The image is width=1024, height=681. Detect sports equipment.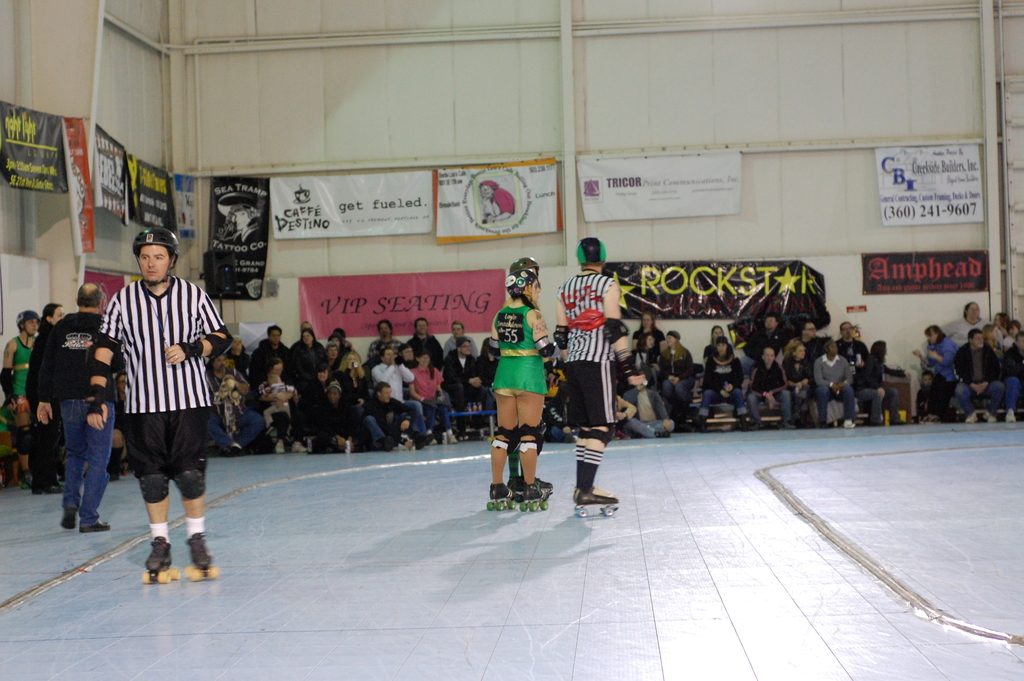
Detection: 488, 485, 526, 515.
